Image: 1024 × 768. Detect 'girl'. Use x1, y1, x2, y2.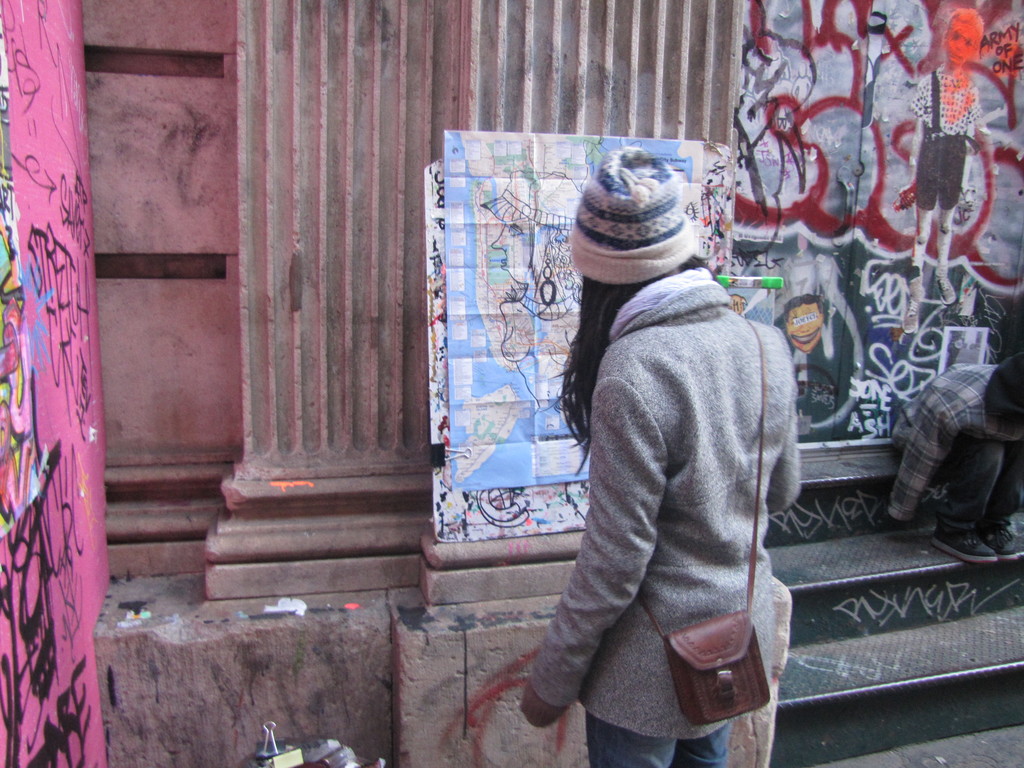
508, 147, 797, 766.
